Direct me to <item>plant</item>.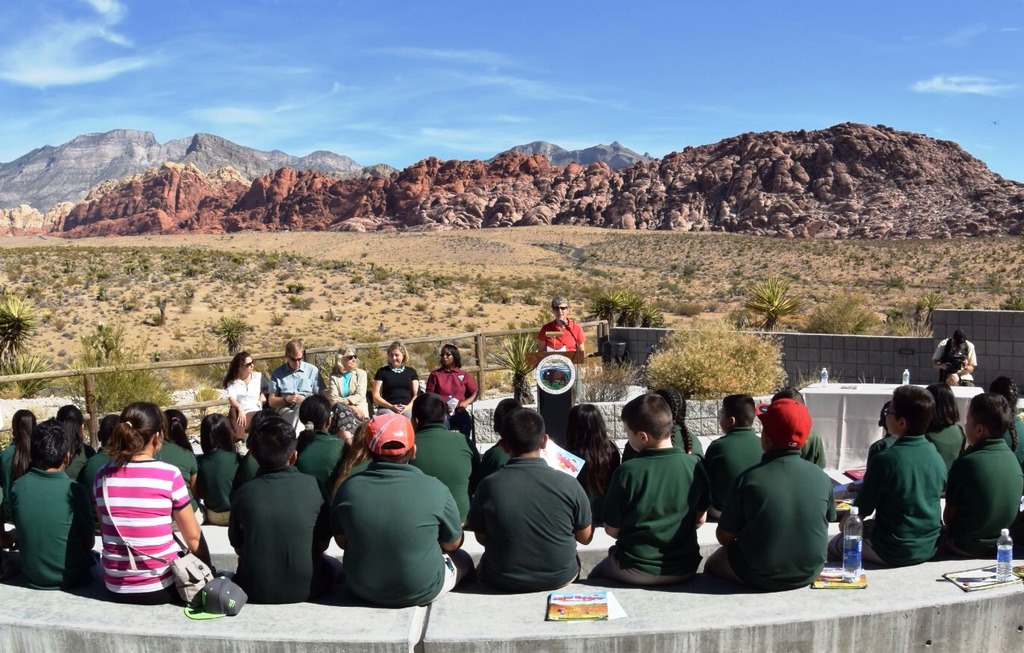
Direction: l=584, t=287, r=667, b=328.
